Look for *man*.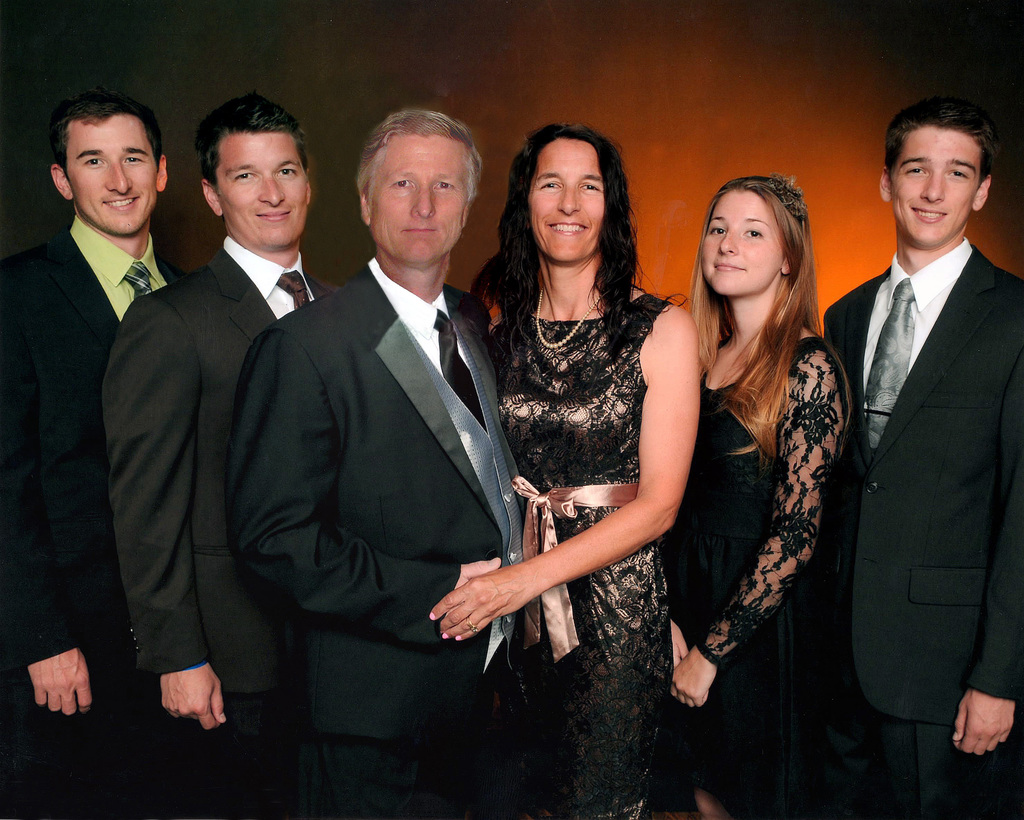
Found: box(822, 71, 1023, 791).
